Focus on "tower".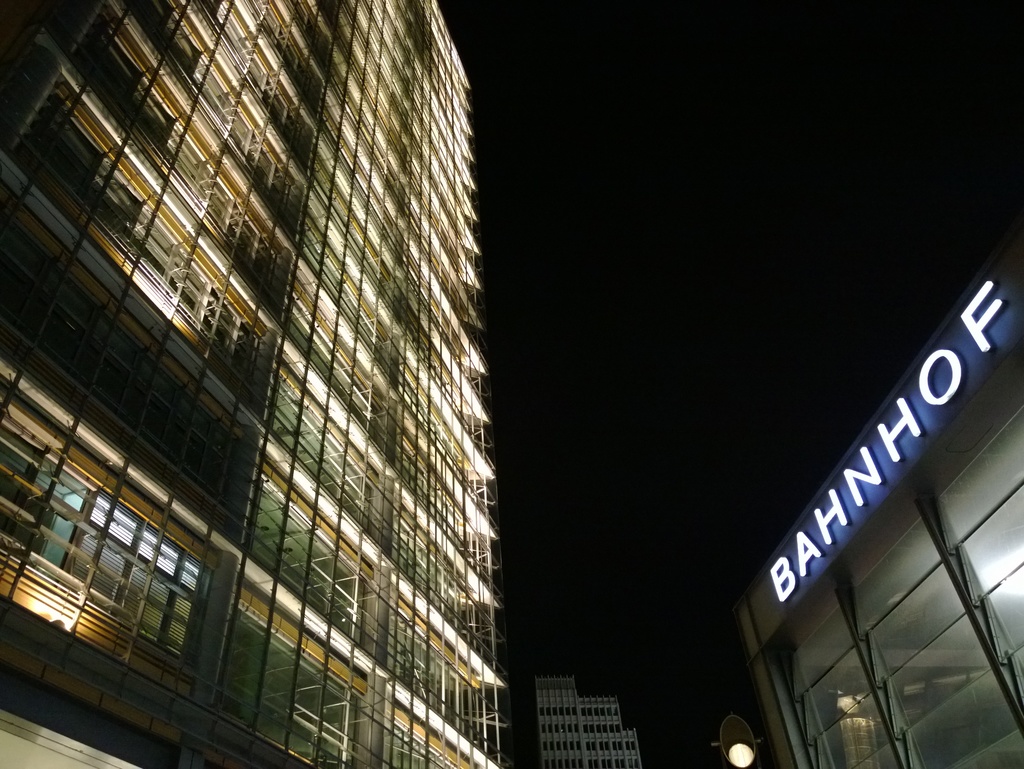
Focused at bbox=[541, 681, 639, 768].
